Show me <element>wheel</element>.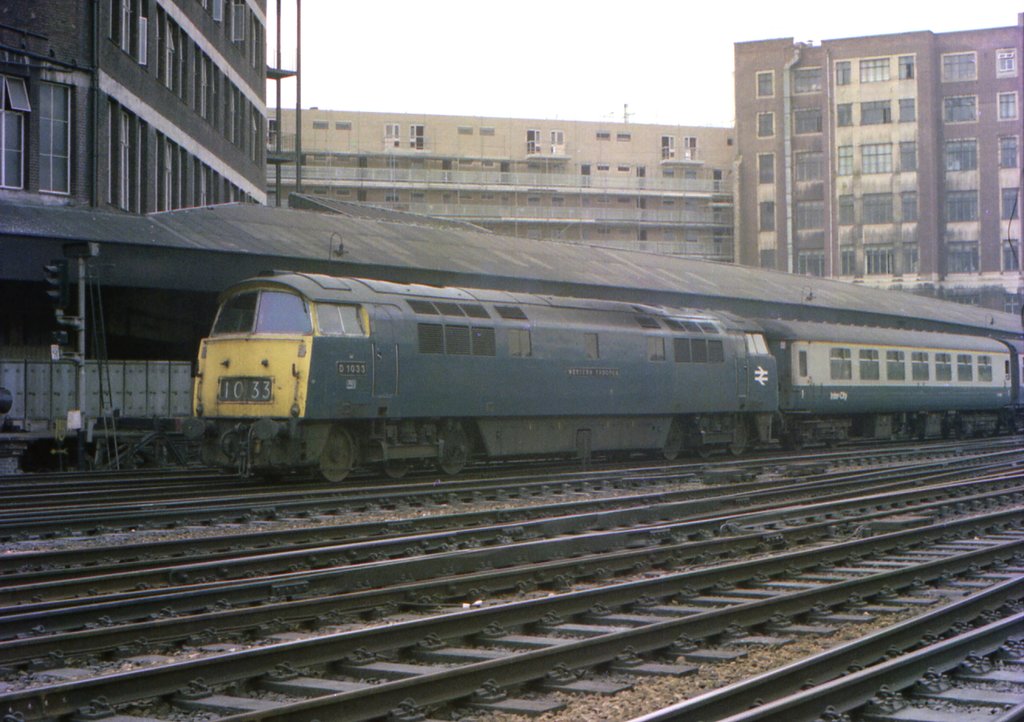
<element>wheel</element> is here: [790,420,806,450].
